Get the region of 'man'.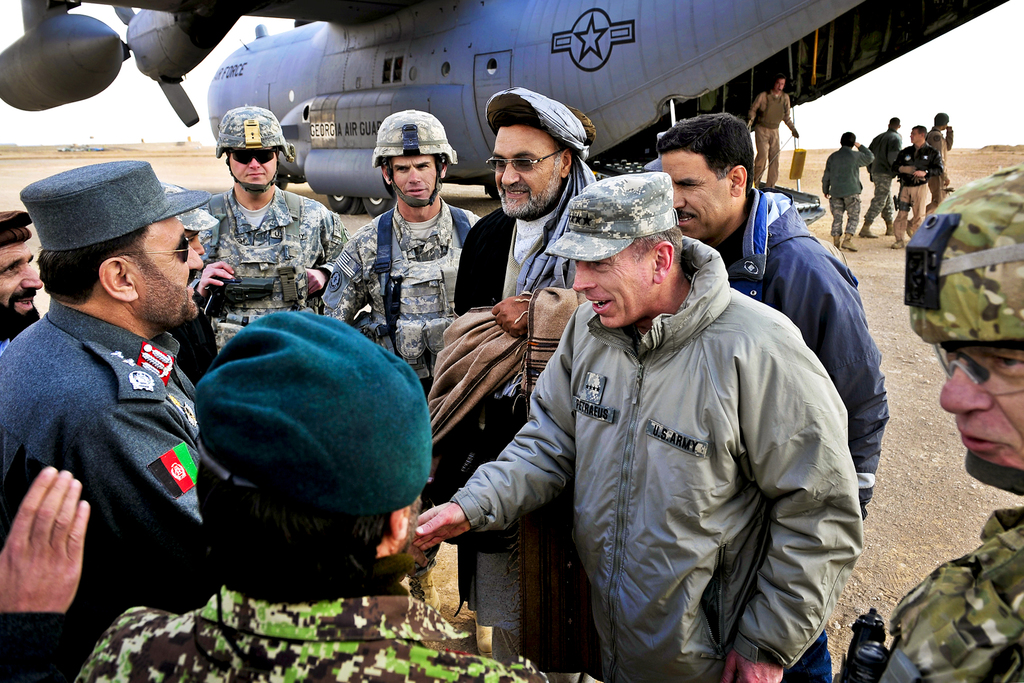
box=[163, 181, 235, 390].
